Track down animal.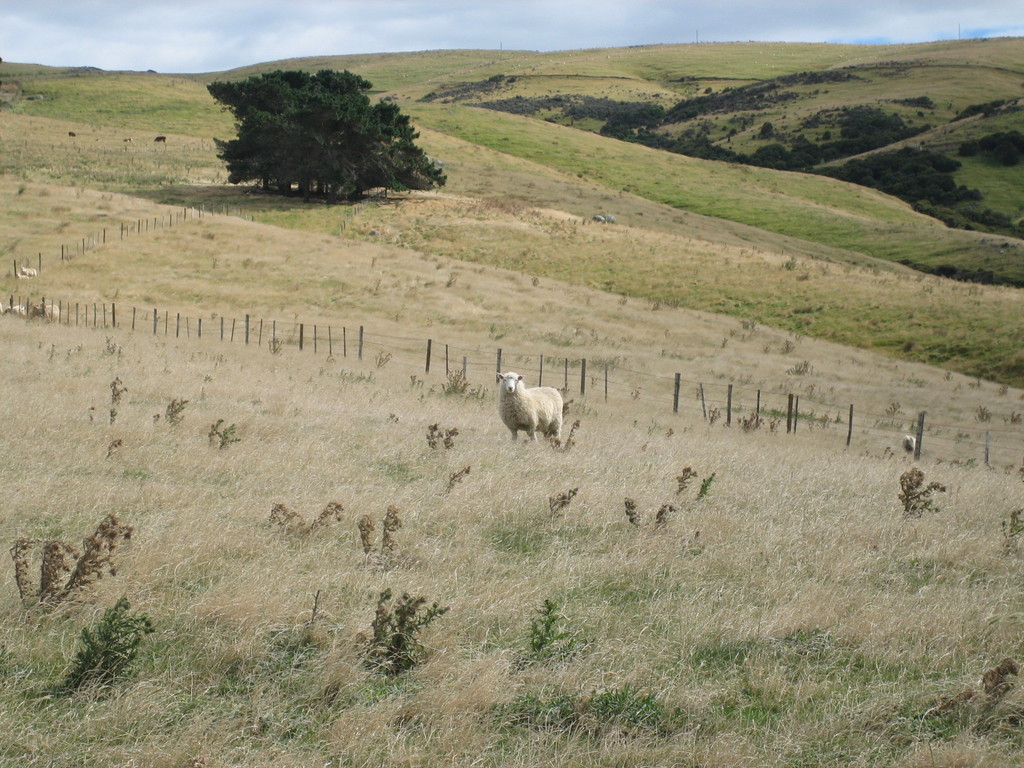
Tracked to <region>6, 303, 28, 319</region>.
